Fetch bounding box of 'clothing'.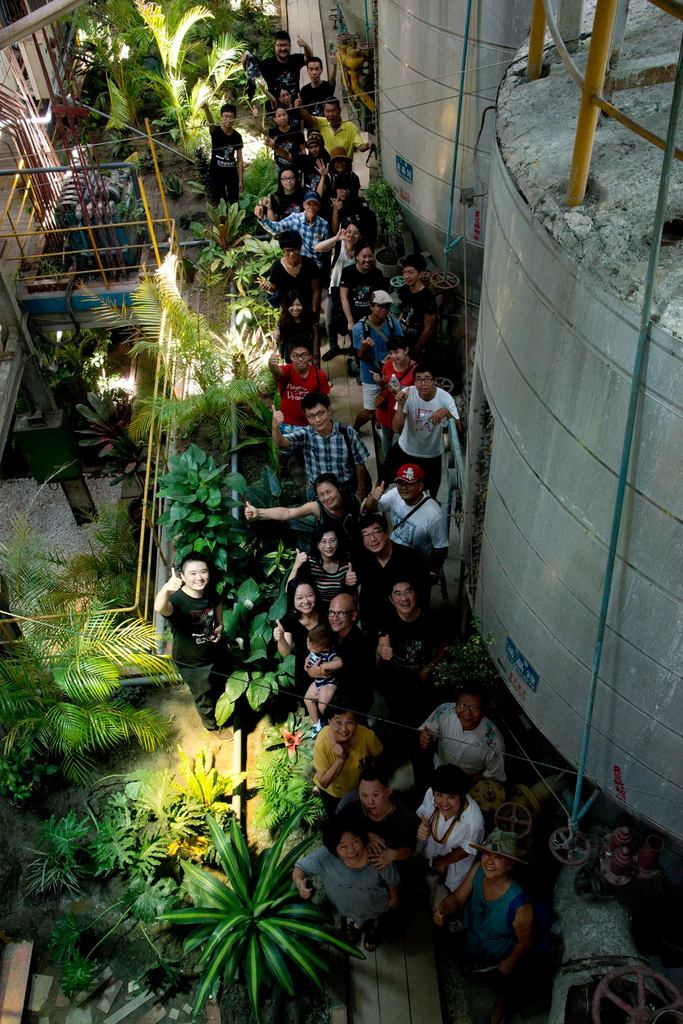
Bbox: [320,196,364,226].
